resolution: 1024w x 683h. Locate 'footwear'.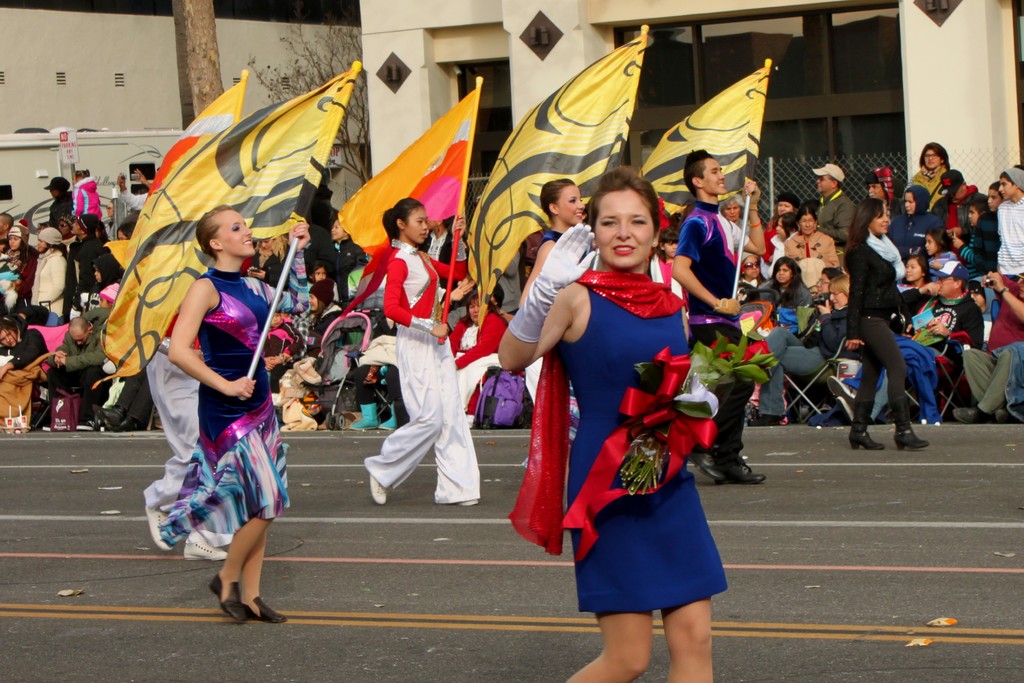
select_region(112, 420, 145, 431).
